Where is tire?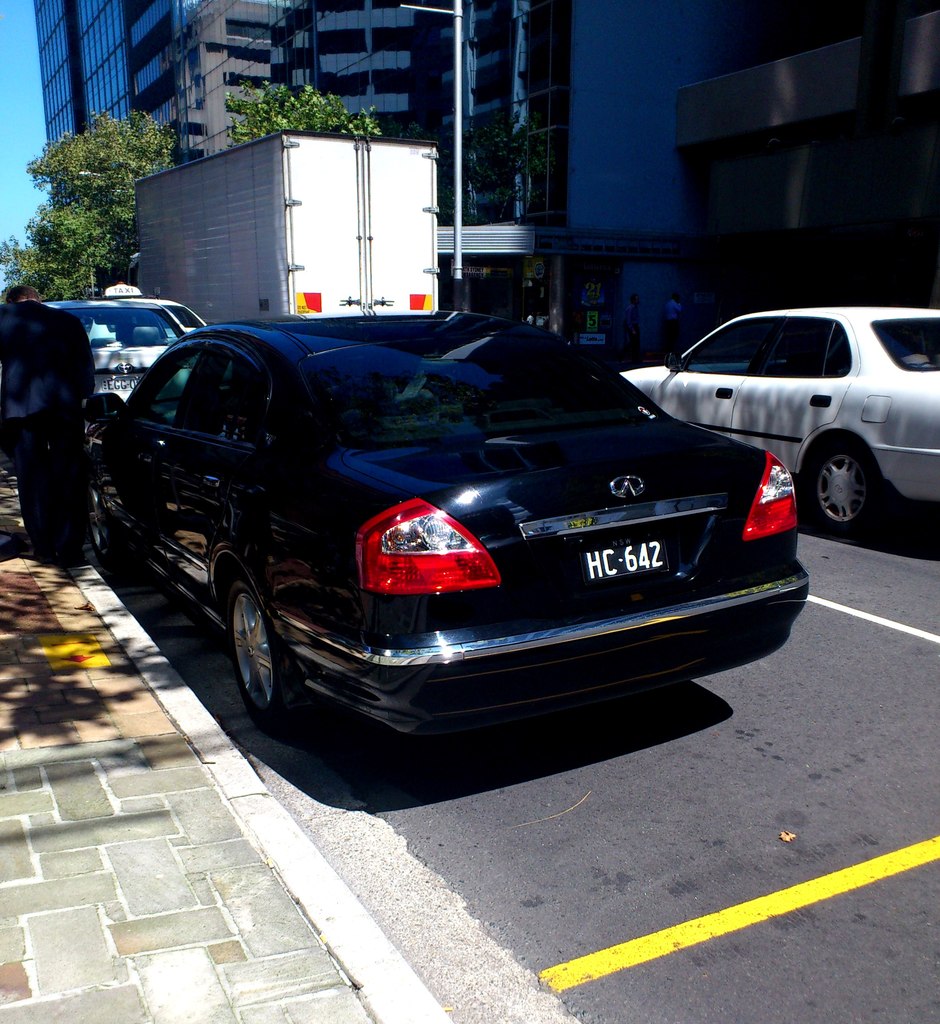
x1=802 y1=431 x2=893 y2=552.
